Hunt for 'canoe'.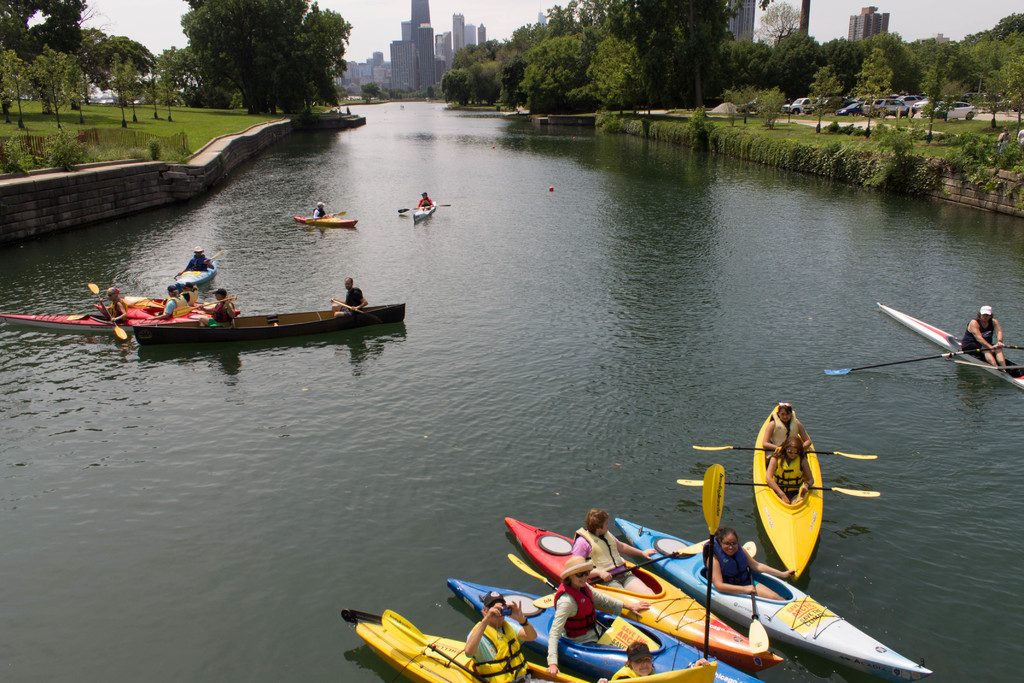
Hunted down at 131, 302, 406, 349.
